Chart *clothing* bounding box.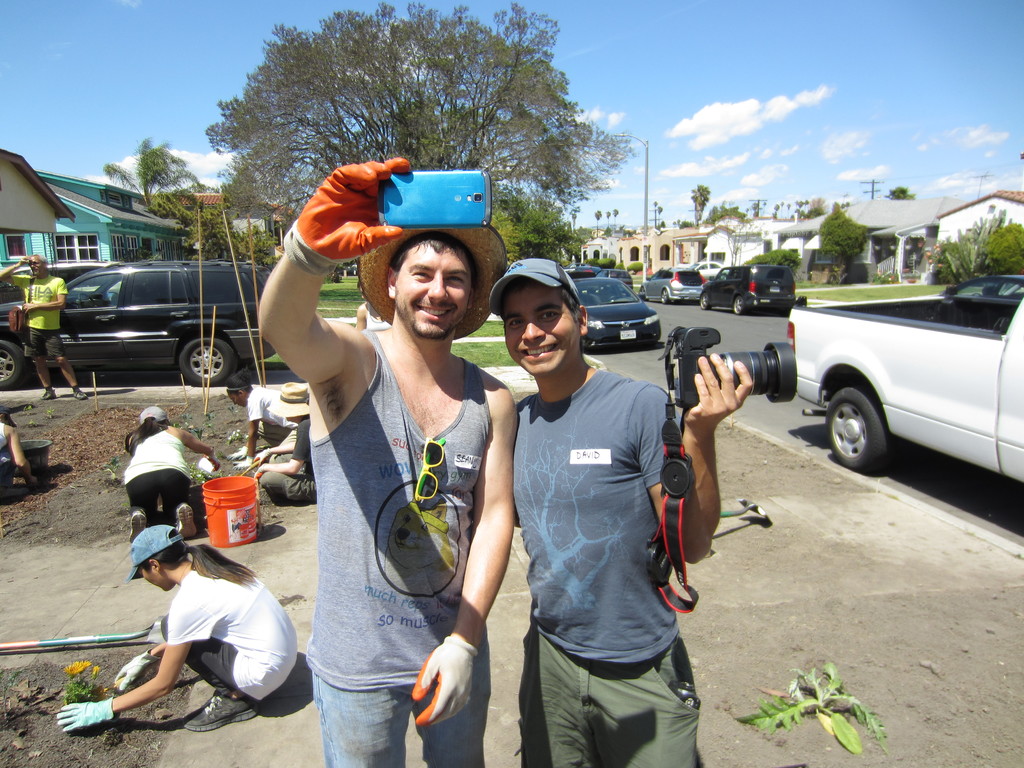
Charted: rect(122, 427, 191, 480).
